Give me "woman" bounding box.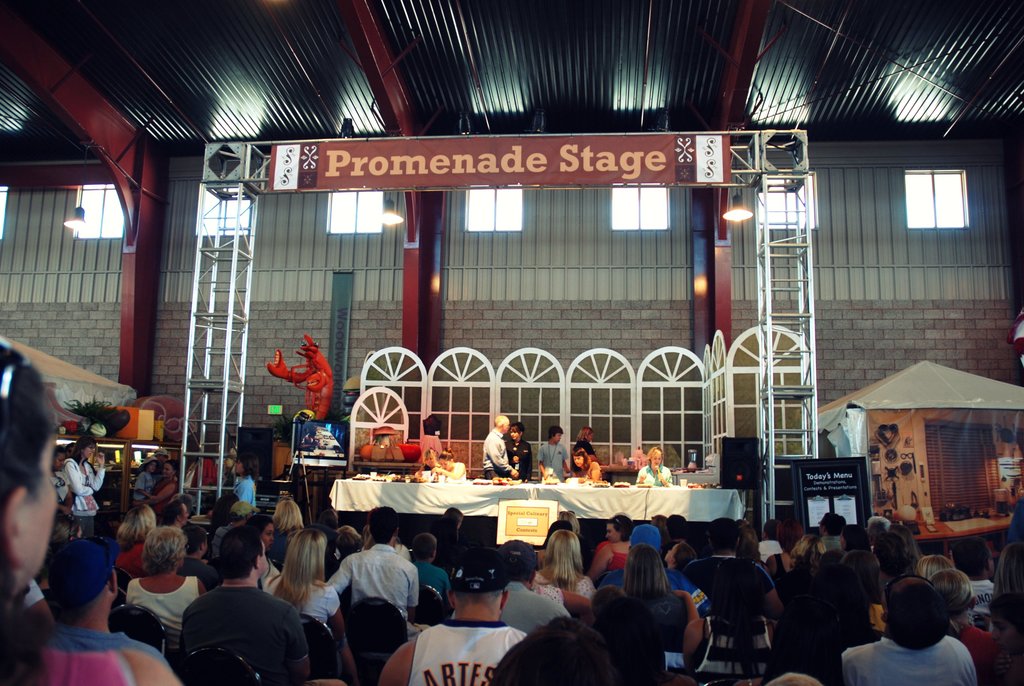
x1=733 y1=521 x2=769 y2=562.
